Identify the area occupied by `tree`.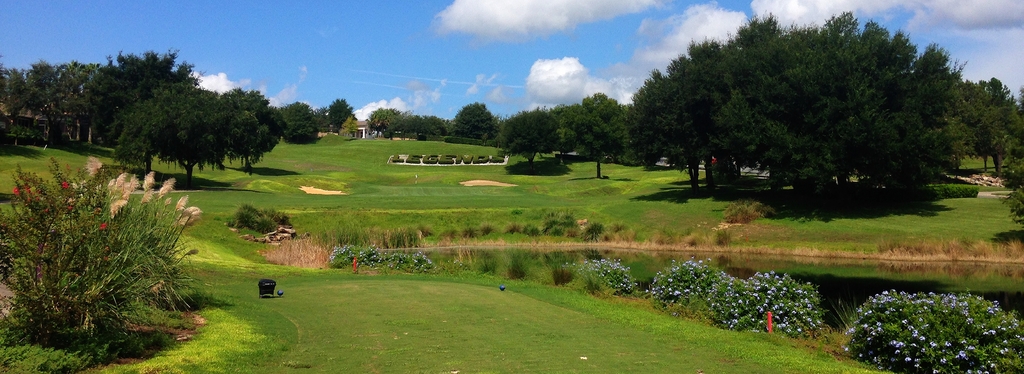
Area: (545,103,586,171).
